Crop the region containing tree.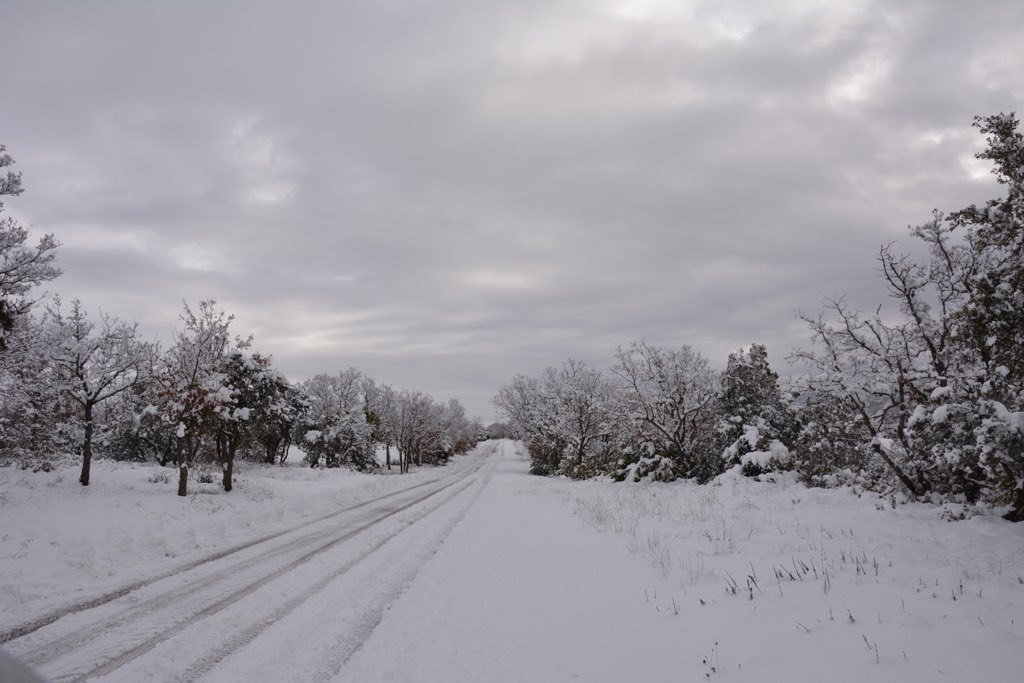
Crop region: (left=488, top=360, right=636, bottom=474).
